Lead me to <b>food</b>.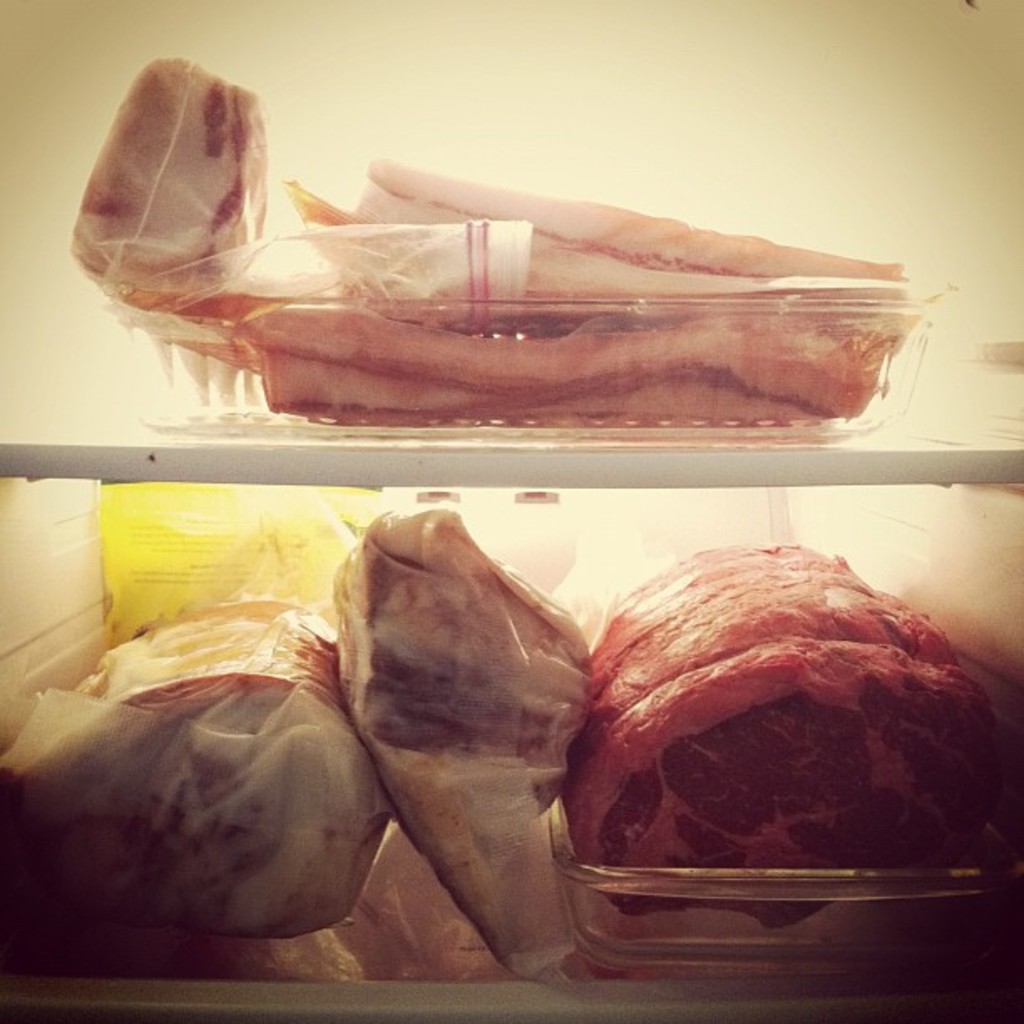
Lead to pyautogui.locateOnScreen(326, 497, 597, 980).
